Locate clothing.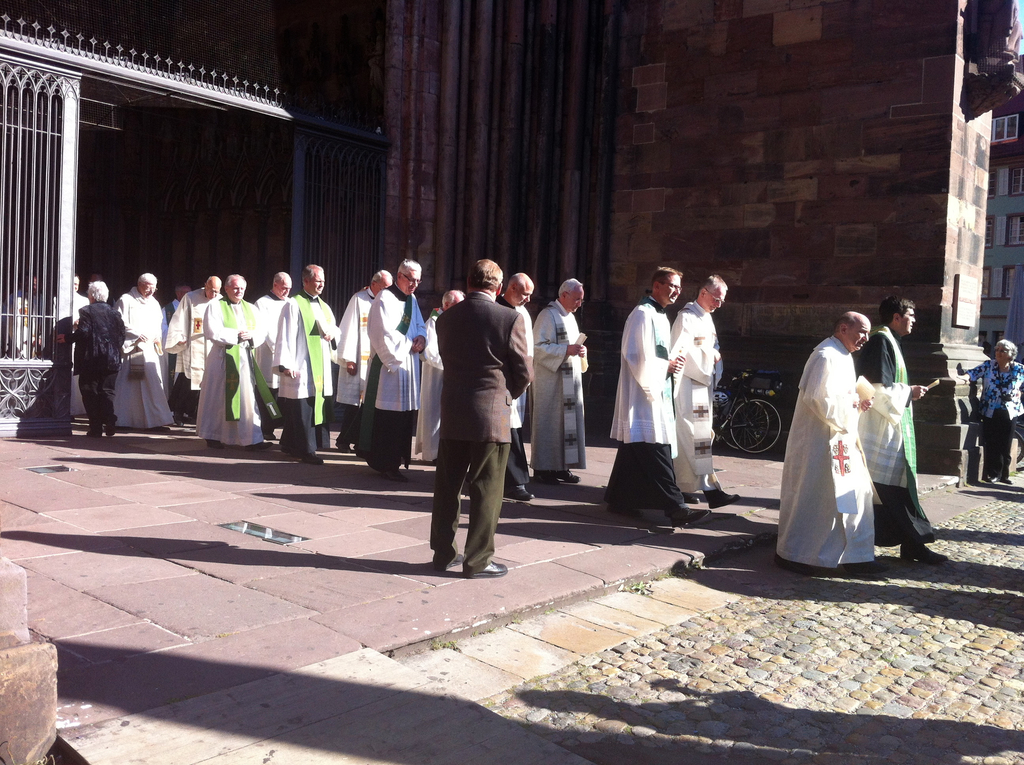
Bounding box: locate(426, 243, 532, 563).
